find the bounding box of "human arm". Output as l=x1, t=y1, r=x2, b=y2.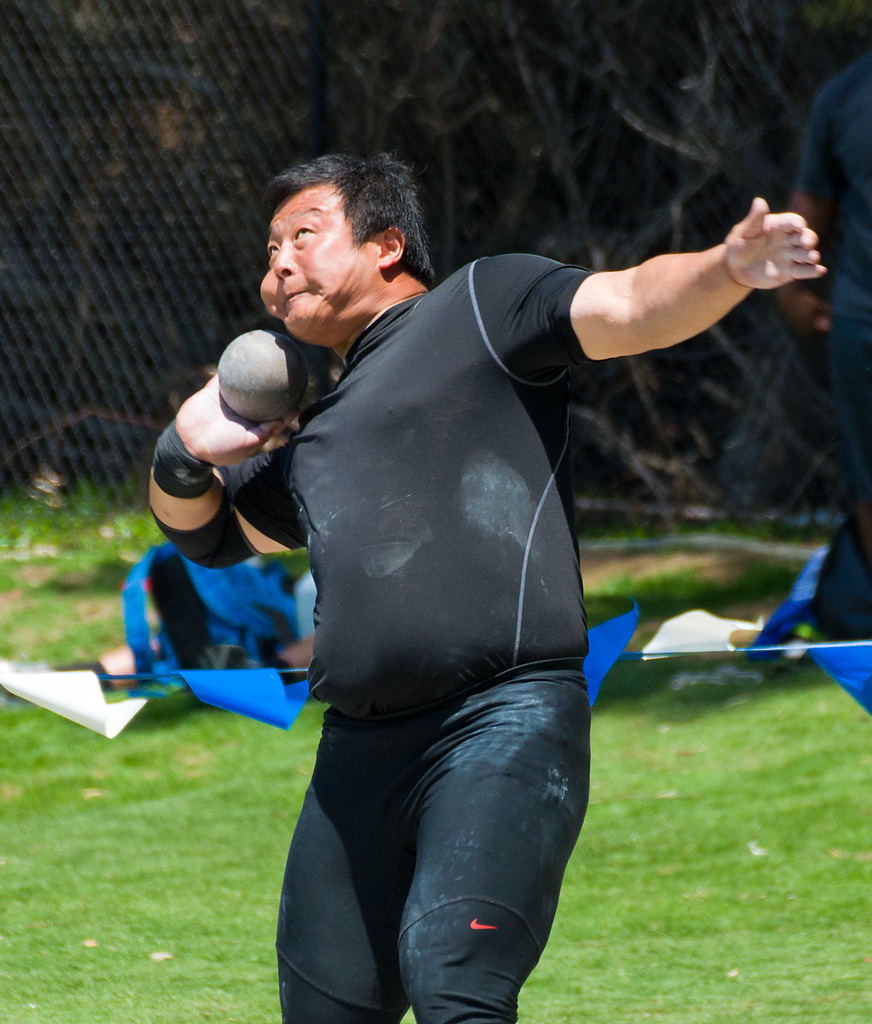
l=771, t=72, r=852, b=285.
